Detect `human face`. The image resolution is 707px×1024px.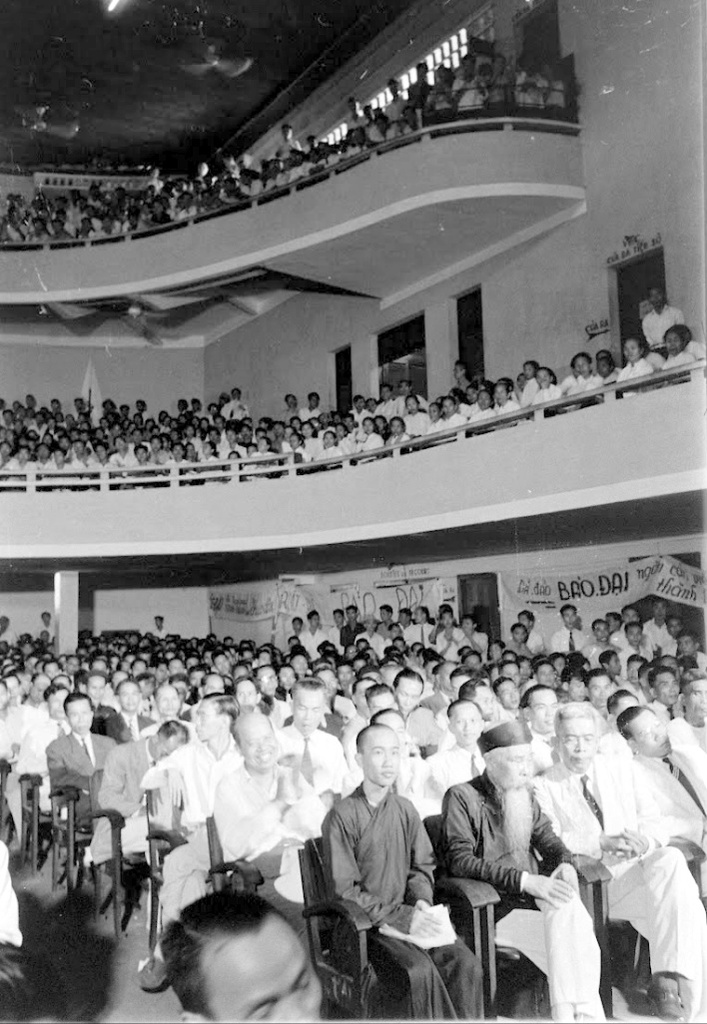
x1=596, y1=620, x2=612, y2=639.
